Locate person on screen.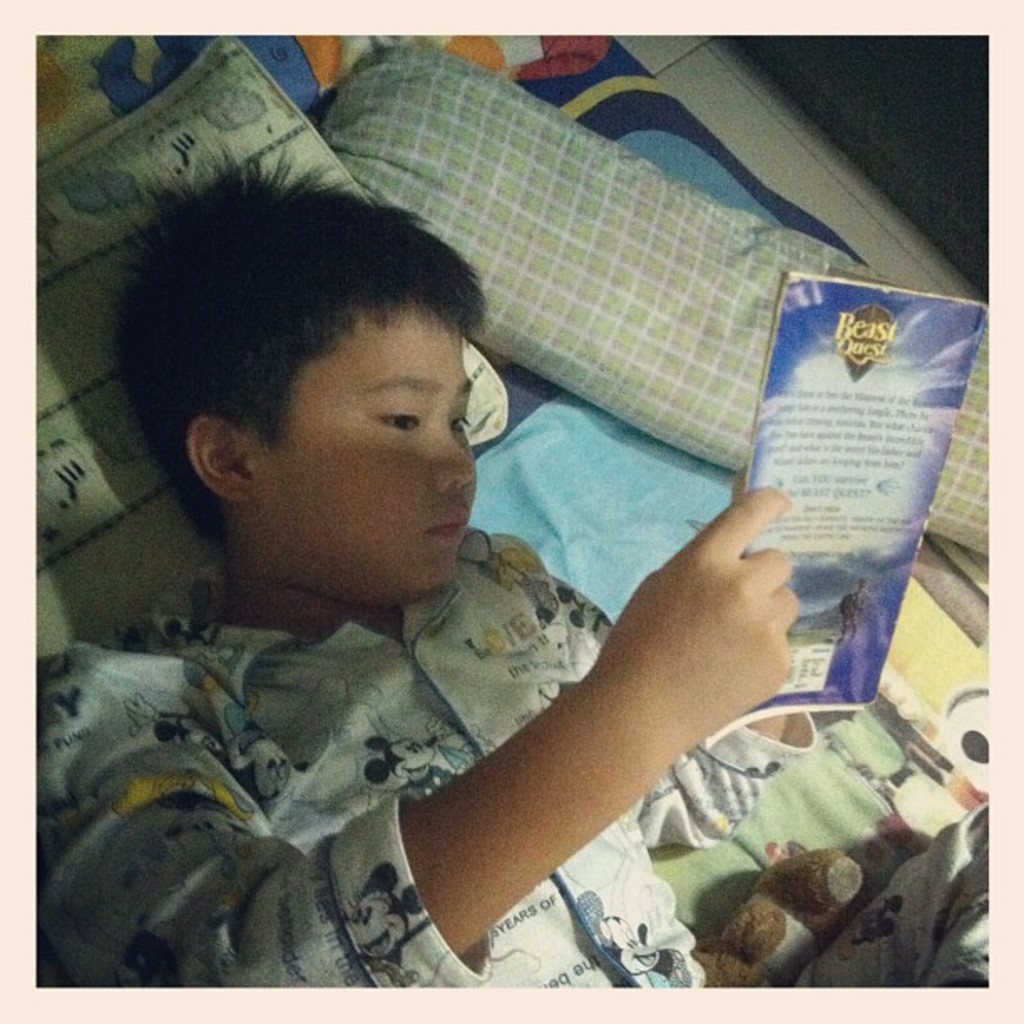
On screen at [37, 142, 991, 986].
